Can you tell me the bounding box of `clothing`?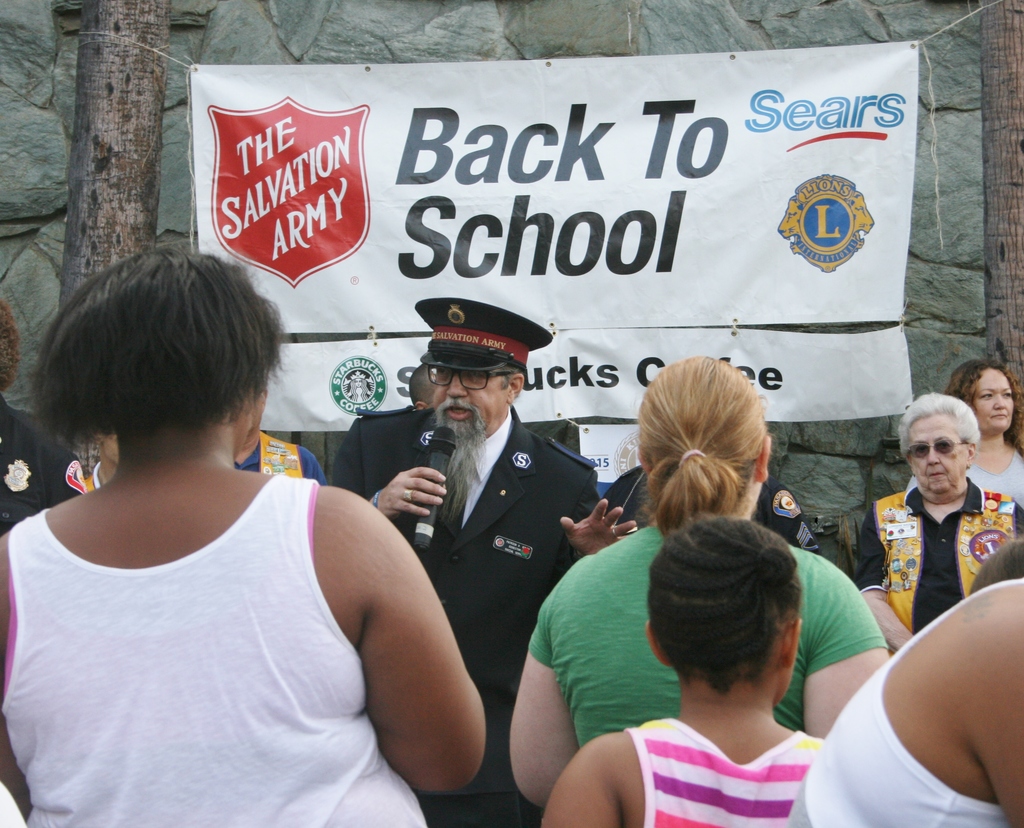
<bbox>608, 471, 666, 522</bbox>.
